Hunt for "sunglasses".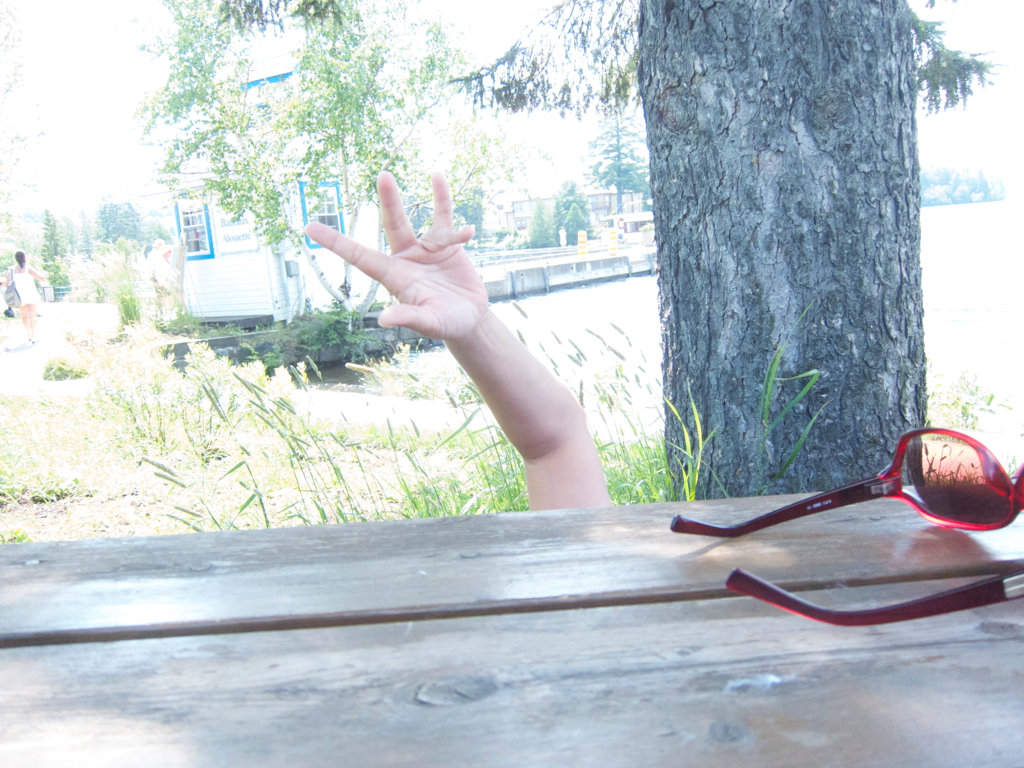
Hunted down at {"left": 670, "top": 432, "right": 1023, "bottom": 627}.
